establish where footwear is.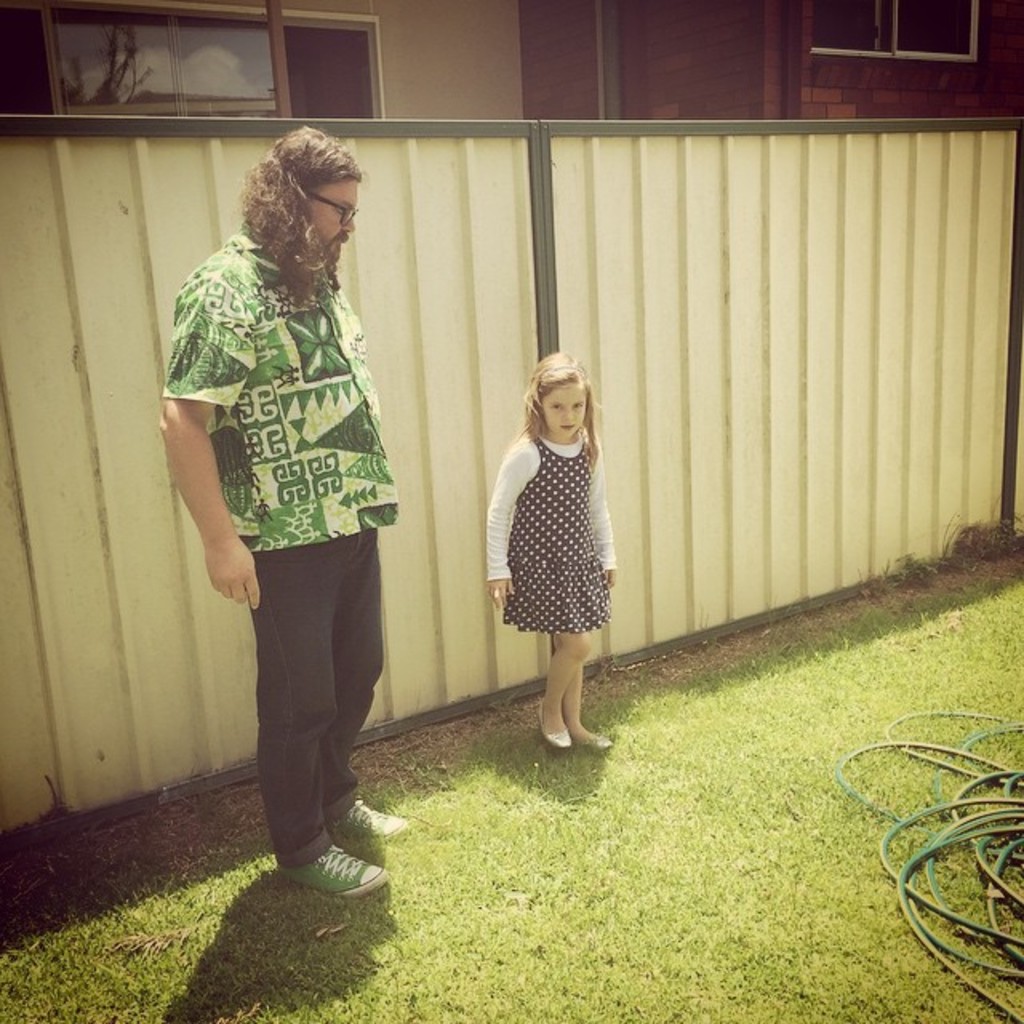
Established at [261,787,389,917].
